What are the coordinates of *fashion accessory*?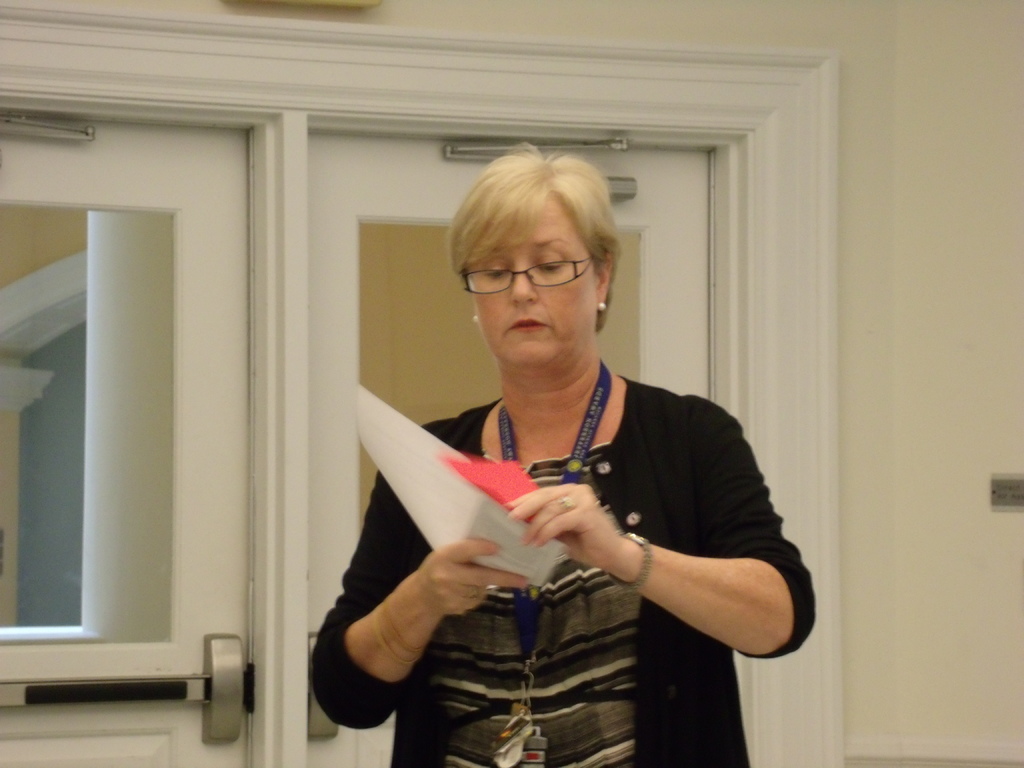
box(607, 531, 652, 586).
